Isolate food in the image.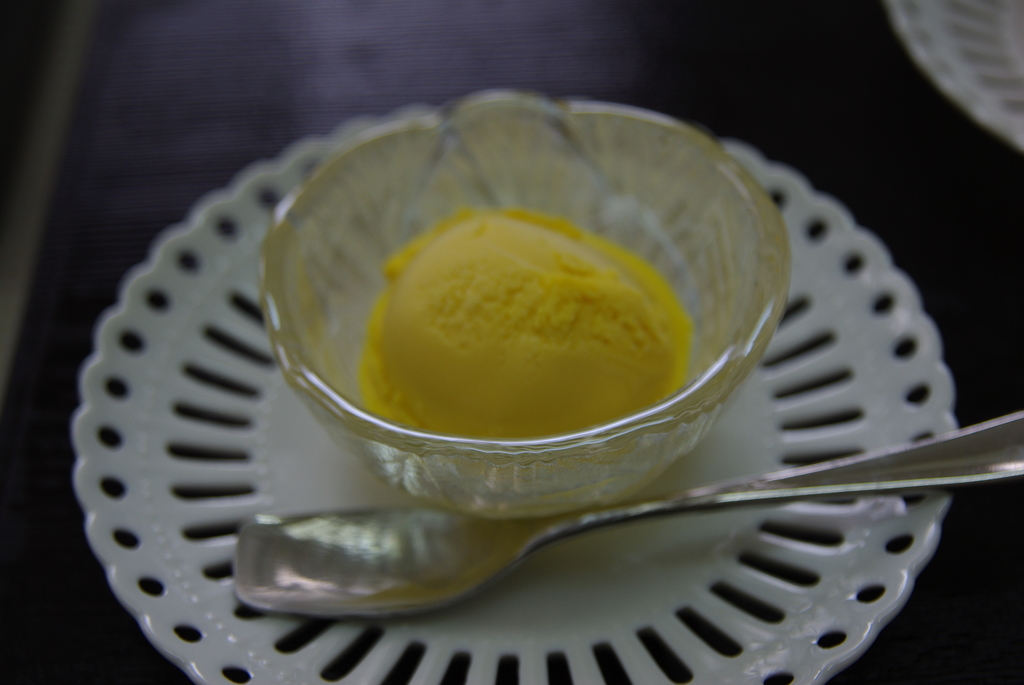
Isolated region: bbox=(335, 193, 723, 436).
